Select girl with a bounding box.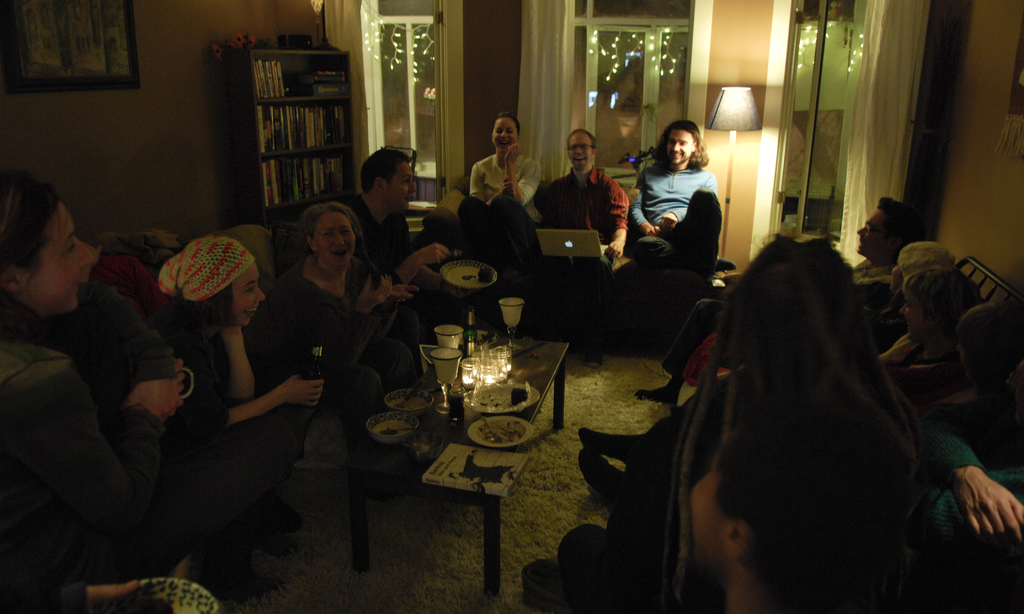
l=152, t=235, r=327, b=571.
